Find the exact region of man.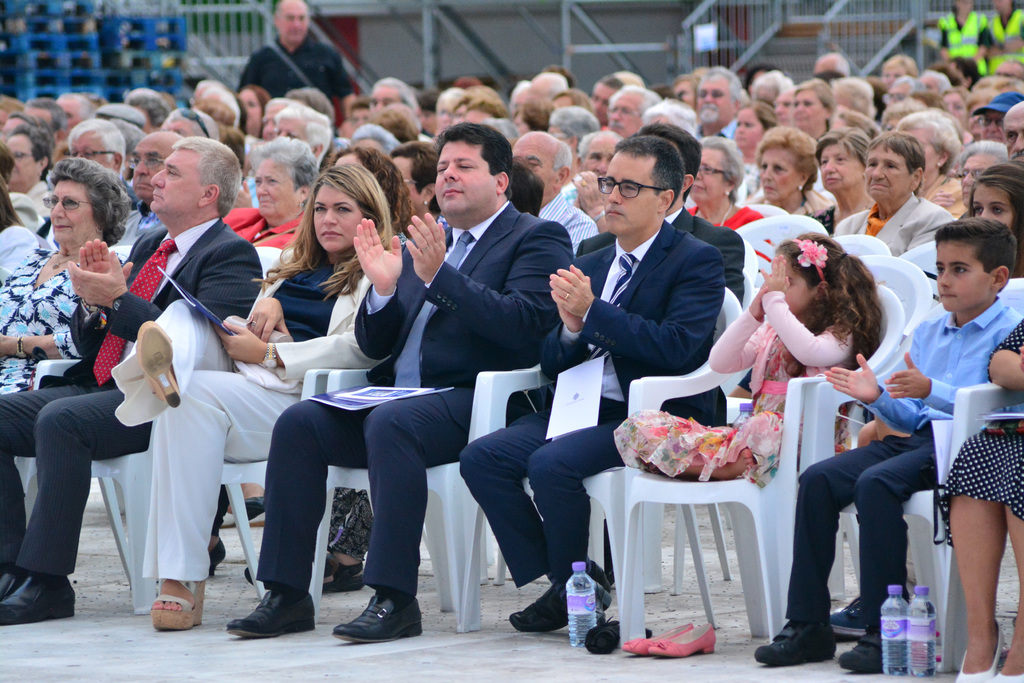
Exact region: bbox(1006, 101, 1023, 163).
